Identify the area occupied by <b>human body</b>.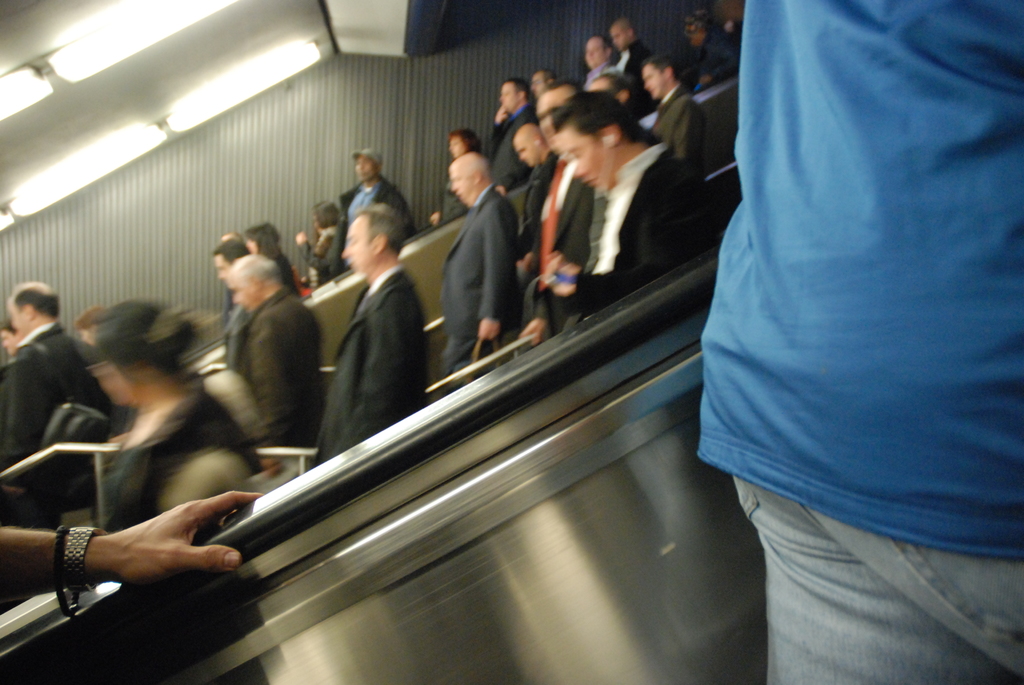
Area: [x1=77, y1=292, x2=261, y2=541].
